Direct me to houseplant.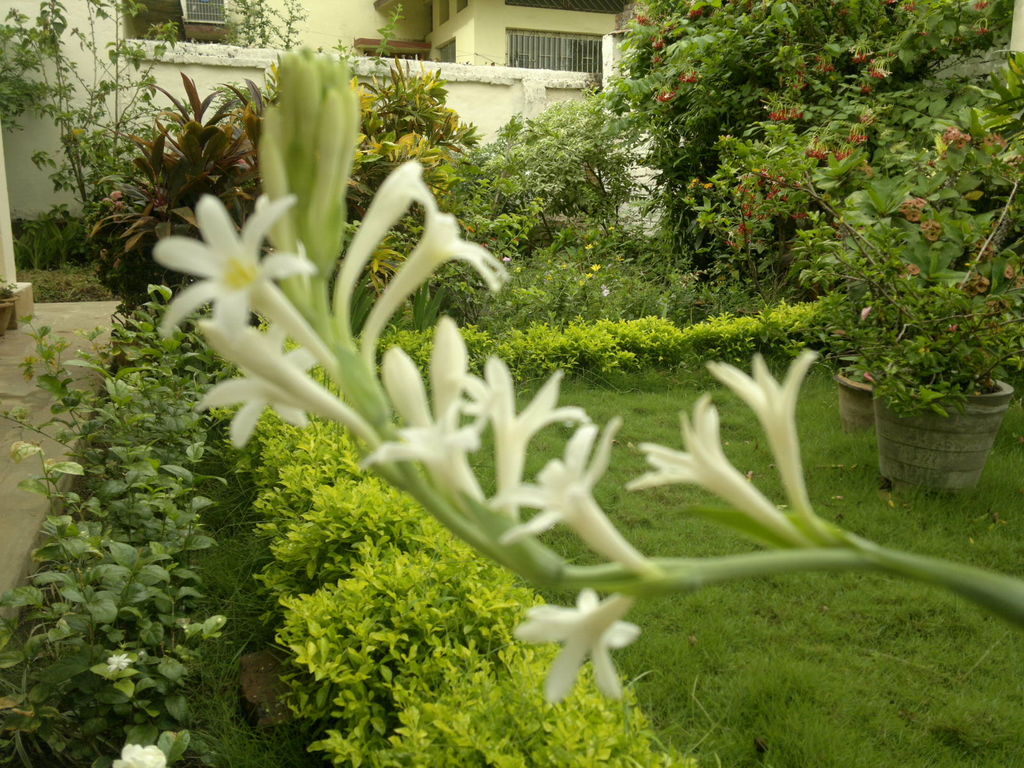
Direction: (845, 223, 1023, 484).
